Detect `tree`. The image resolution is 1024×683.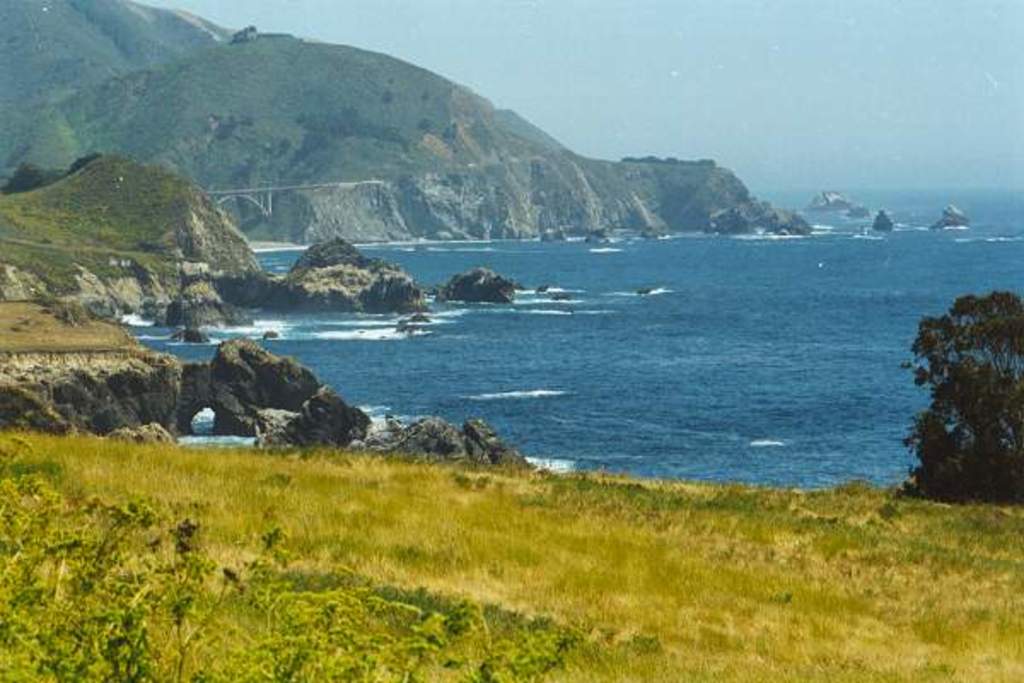
906,260,1009,516.
